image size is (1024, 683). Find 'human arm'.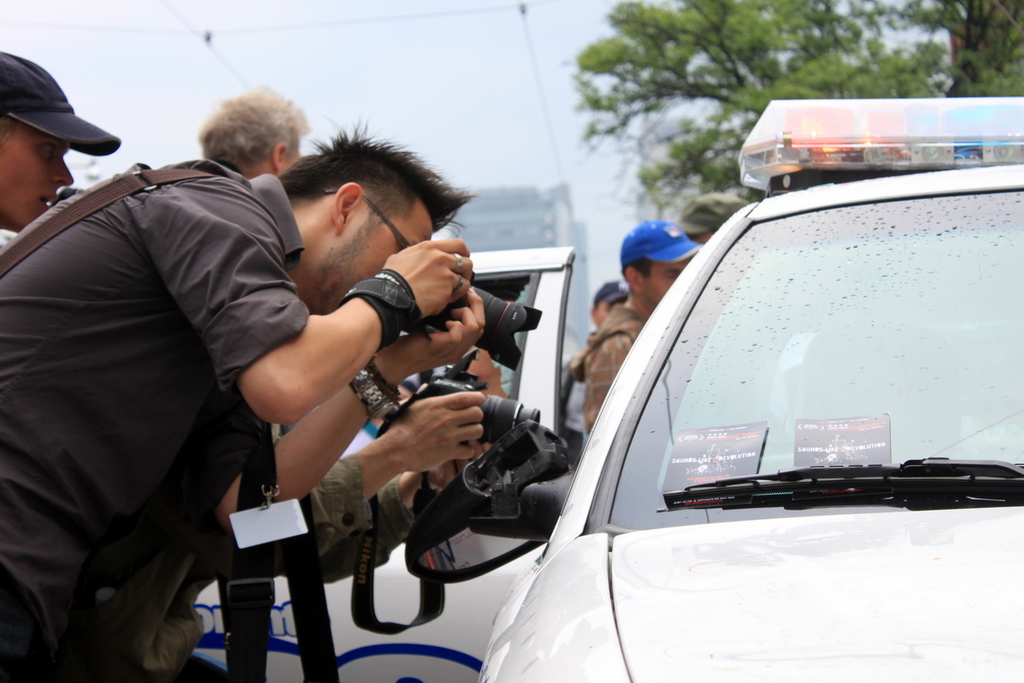
bbox=[197, 293, 476, 529].
